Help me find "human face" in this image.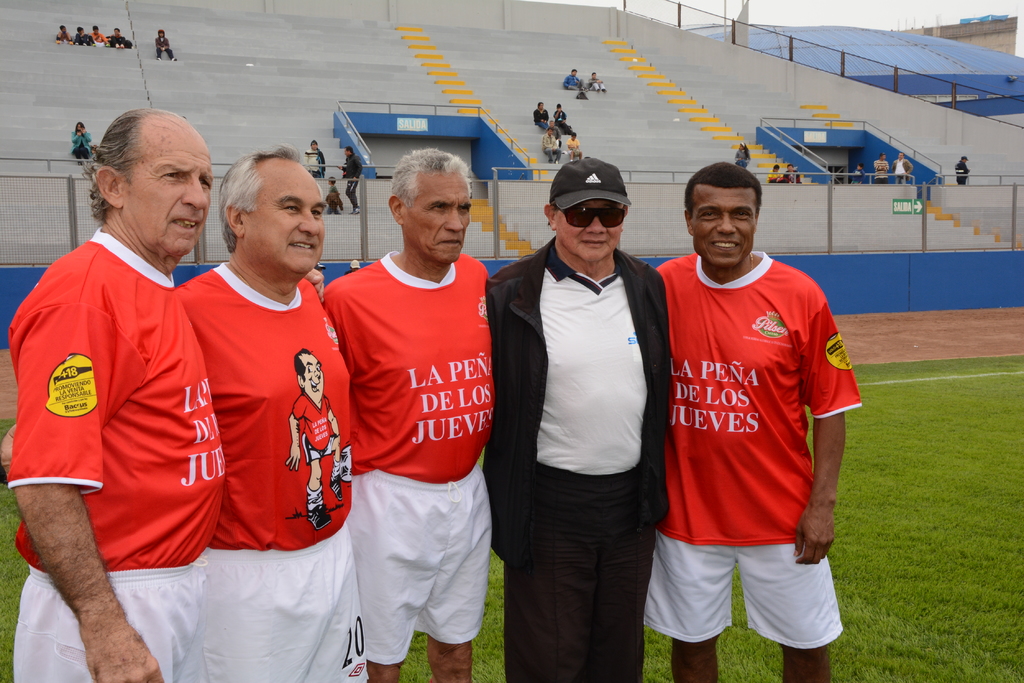
Found it: <box>556,204,624,260</box>.
